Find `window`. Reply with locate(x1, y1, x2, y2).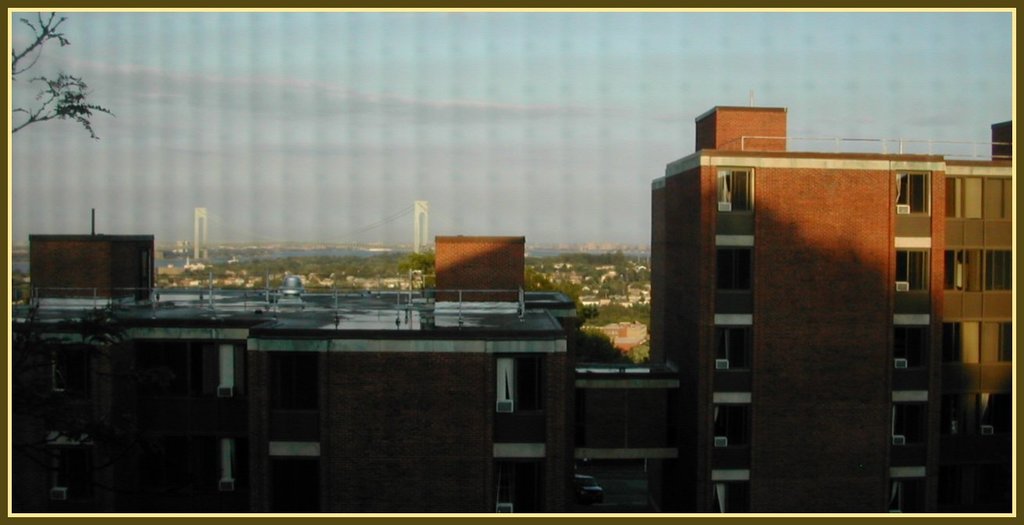
locate(720, 244, 754, 292).
